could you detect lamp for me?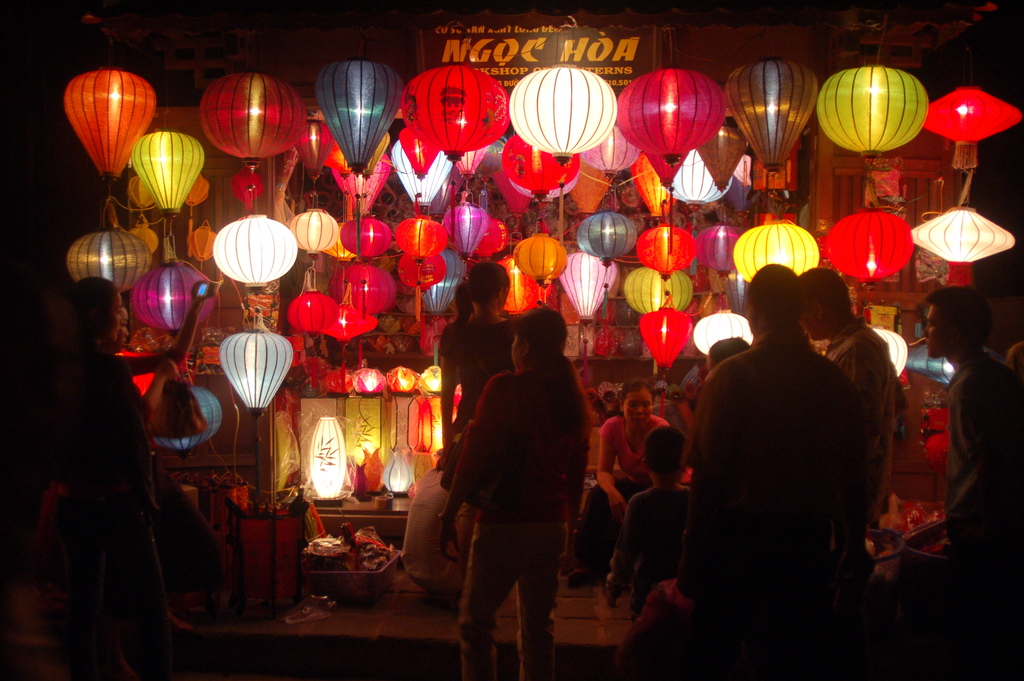
Detection result: <bbox>314, 49, 404, 180</bbox>.
